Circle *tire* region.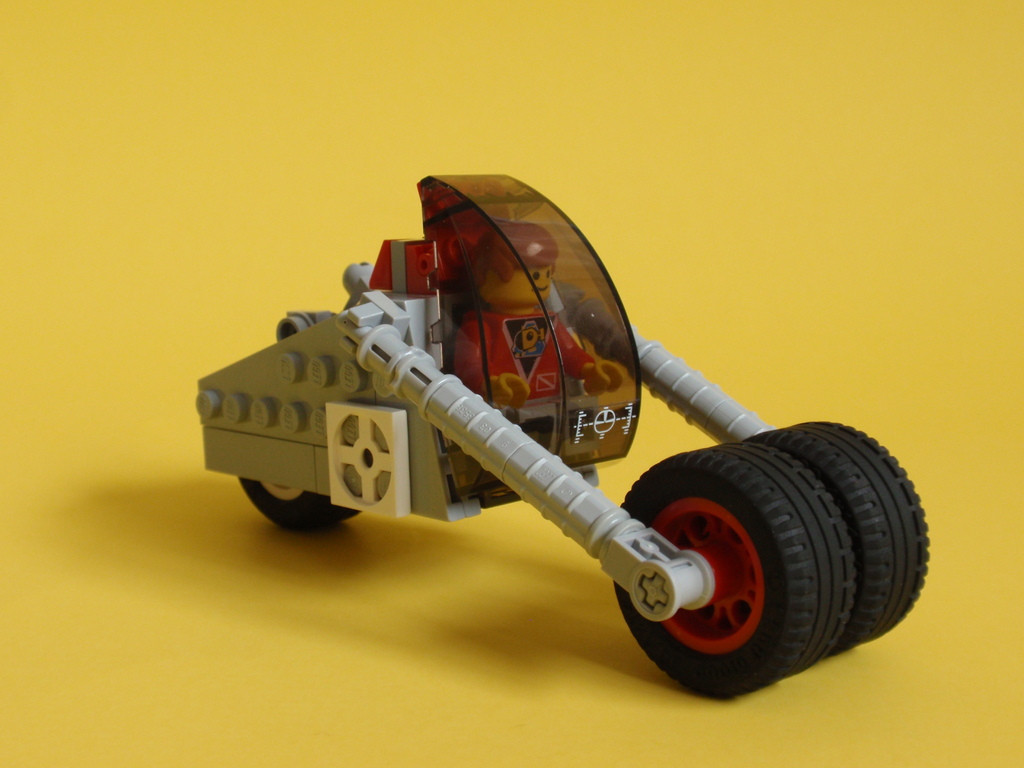
Region: 239,477,364,534.
